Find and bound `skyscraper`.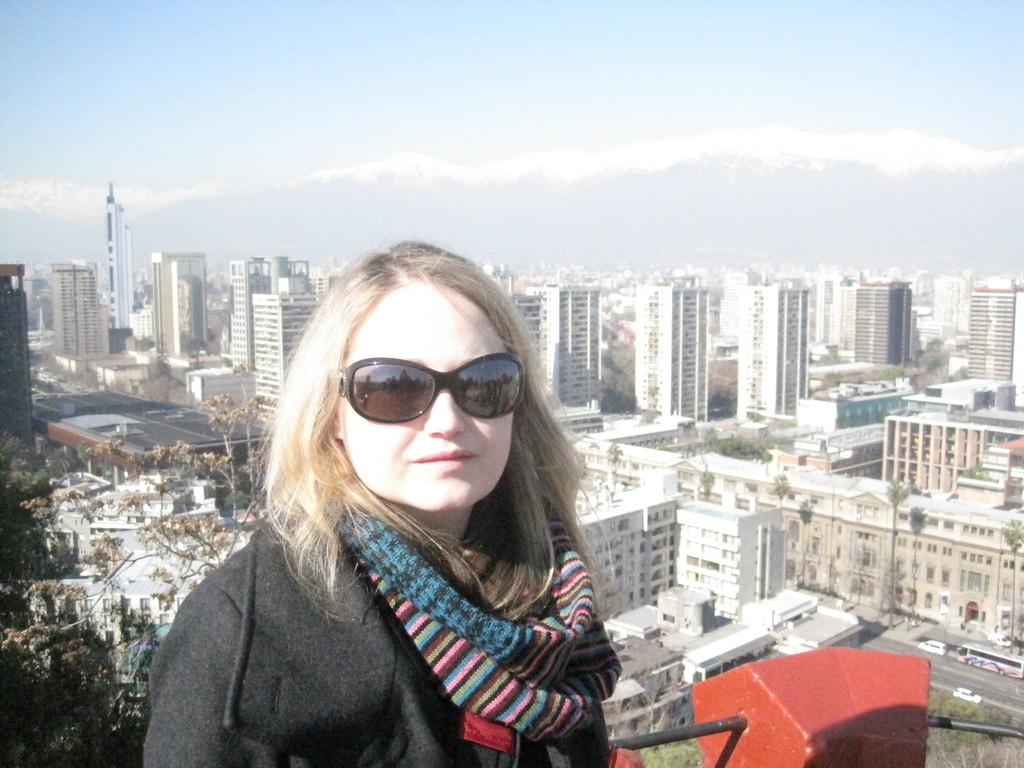
Bound: box=[952, 269, 1020, 382].
